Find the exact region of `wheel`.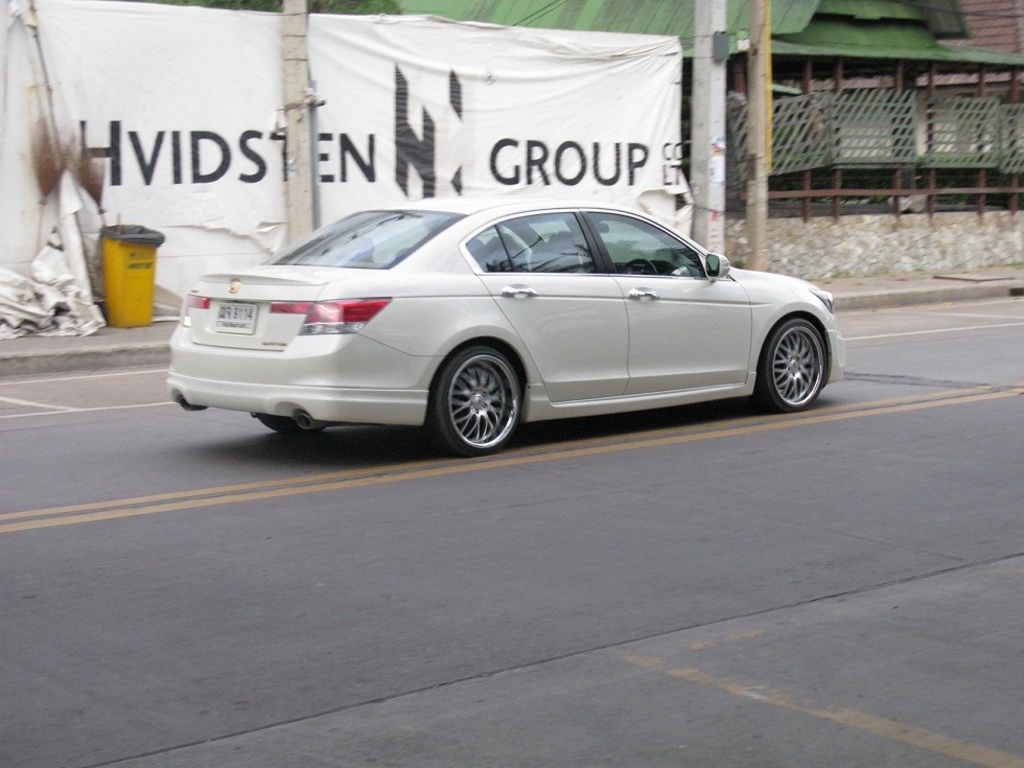
Exact region: 258 408 329 436.
